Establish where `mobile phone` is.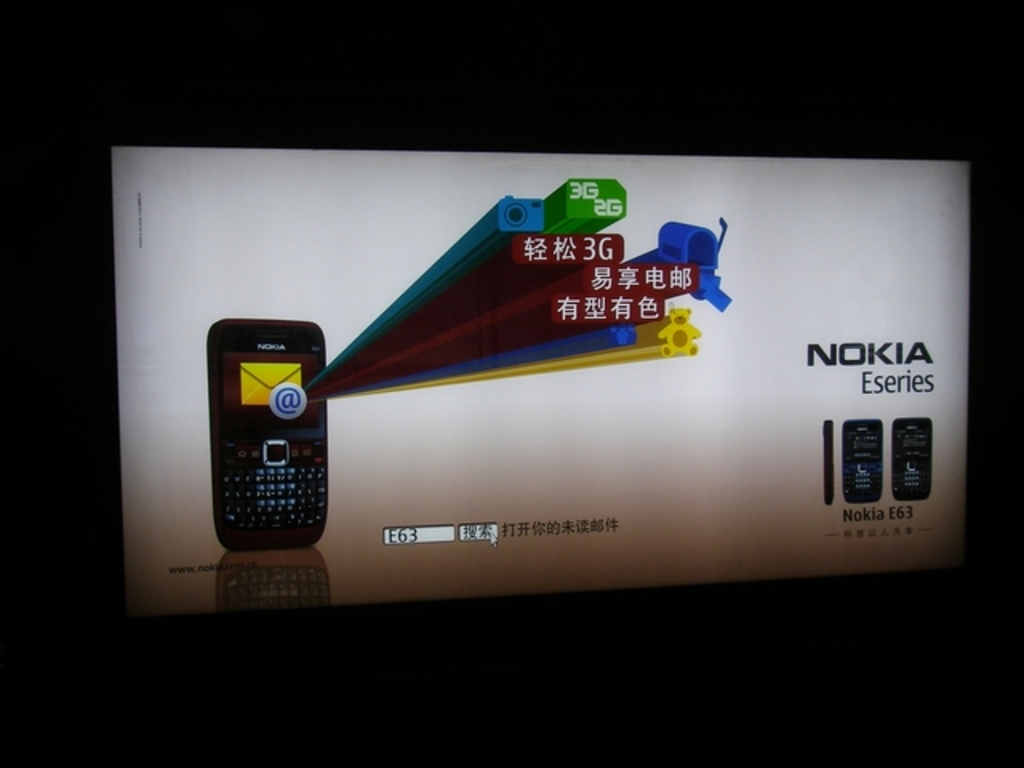
Established at (891, 416, 931, 499).
